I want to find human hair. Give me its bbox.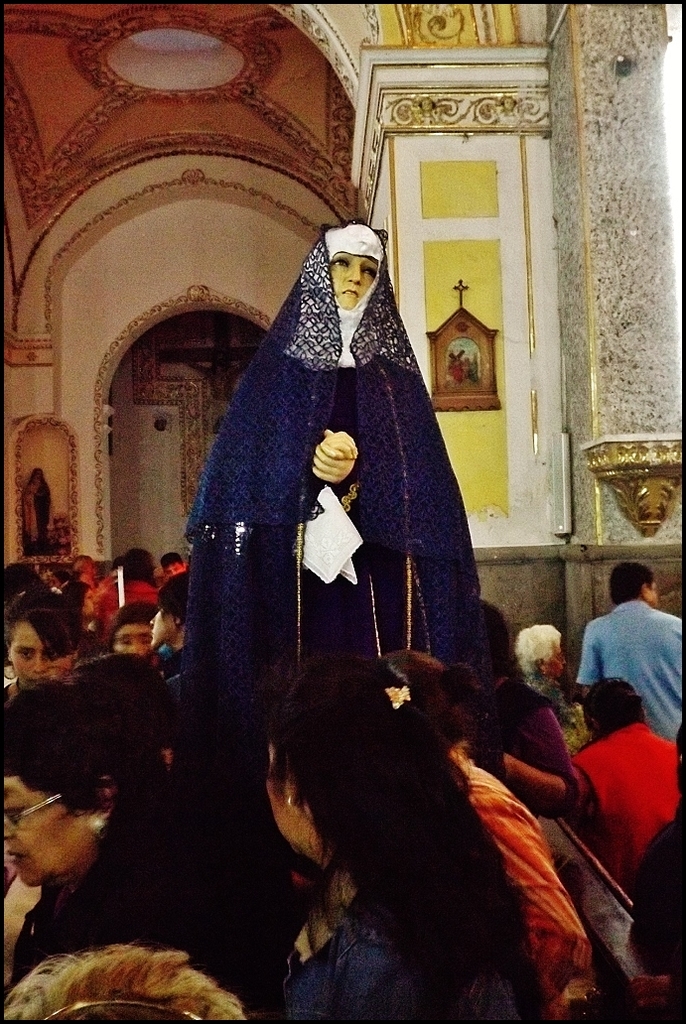
crop(117, 547, 154, 585).
